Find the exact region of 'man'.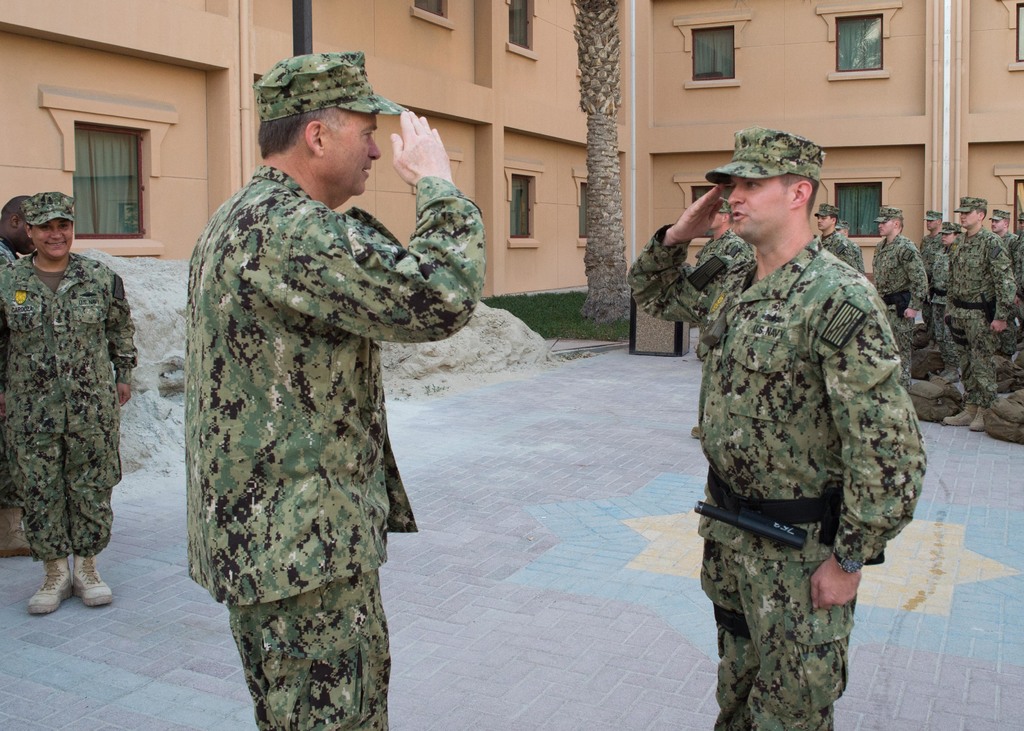
Exact region: <region>988, 207, 1020, 264</region>.
